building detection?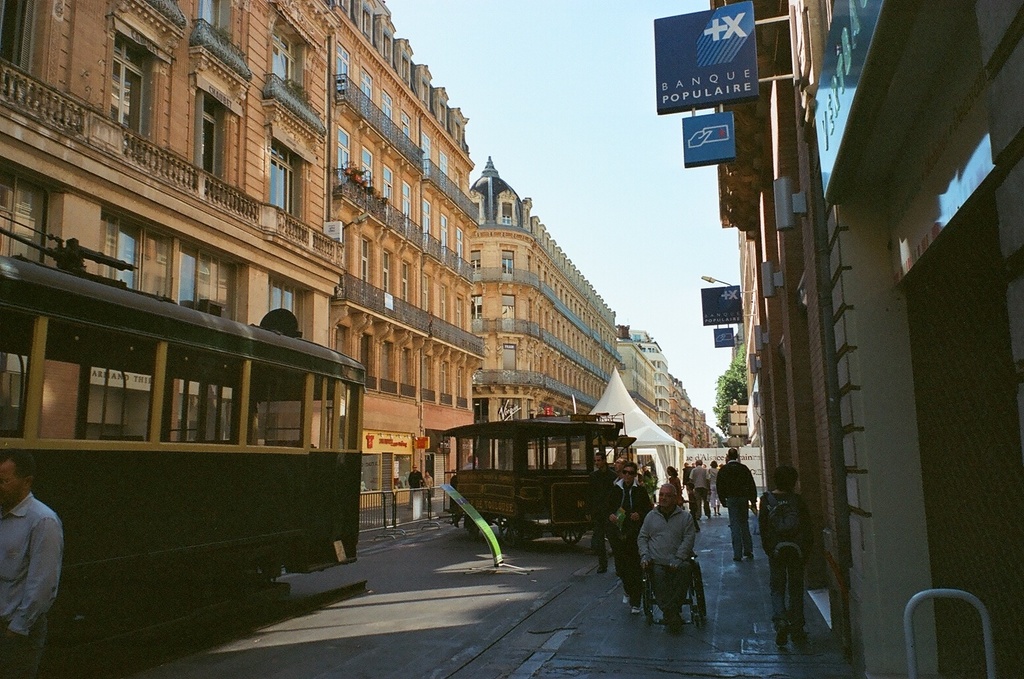
[left=474, top=155, right=620, bottom=480]
